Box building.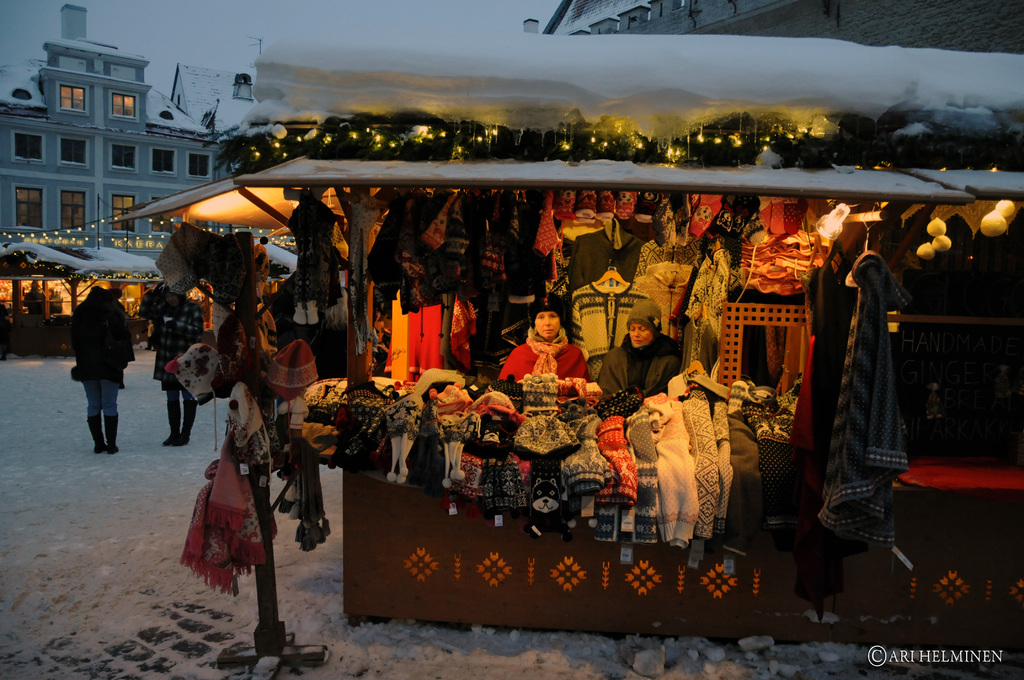
Rect(521, 0, 1023, 56).
